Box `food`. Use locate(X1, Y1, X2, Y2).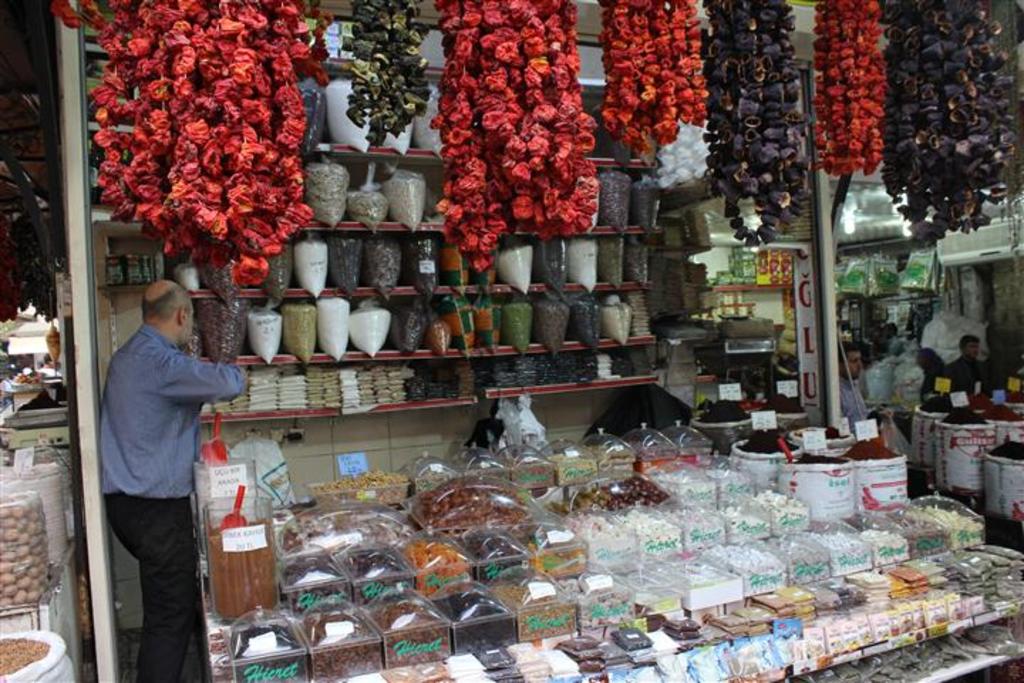
locate(245, 307, 283, 369).
